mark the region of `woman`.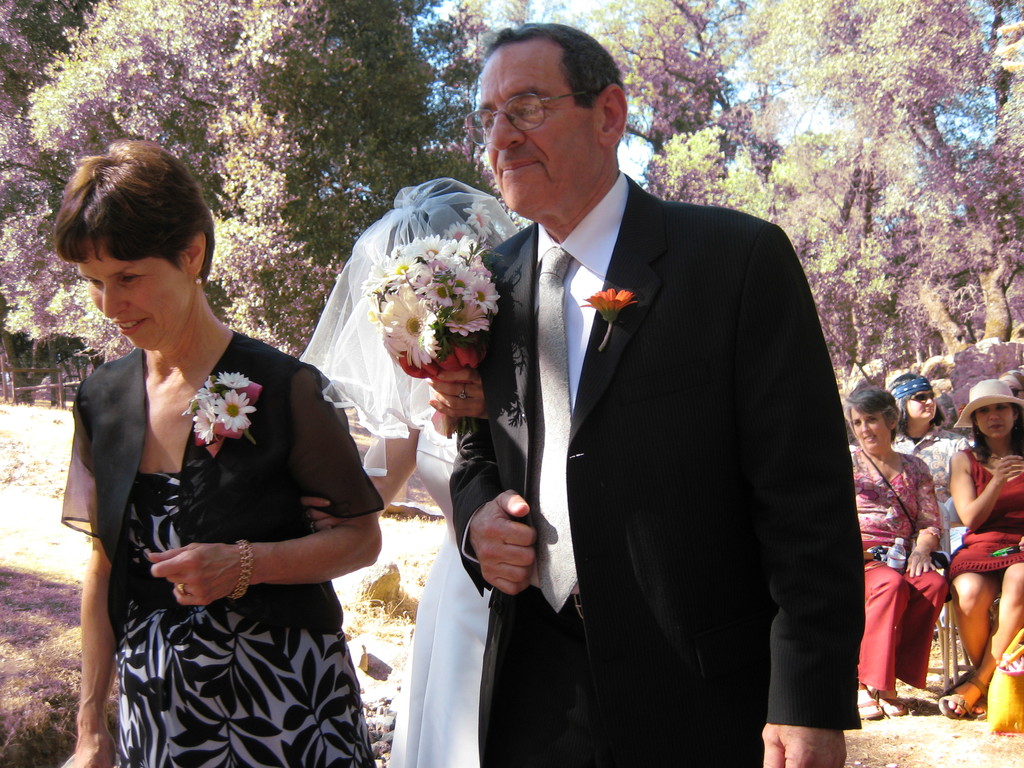
Region: x1=854, y1=381, x2=952, y2=723.
